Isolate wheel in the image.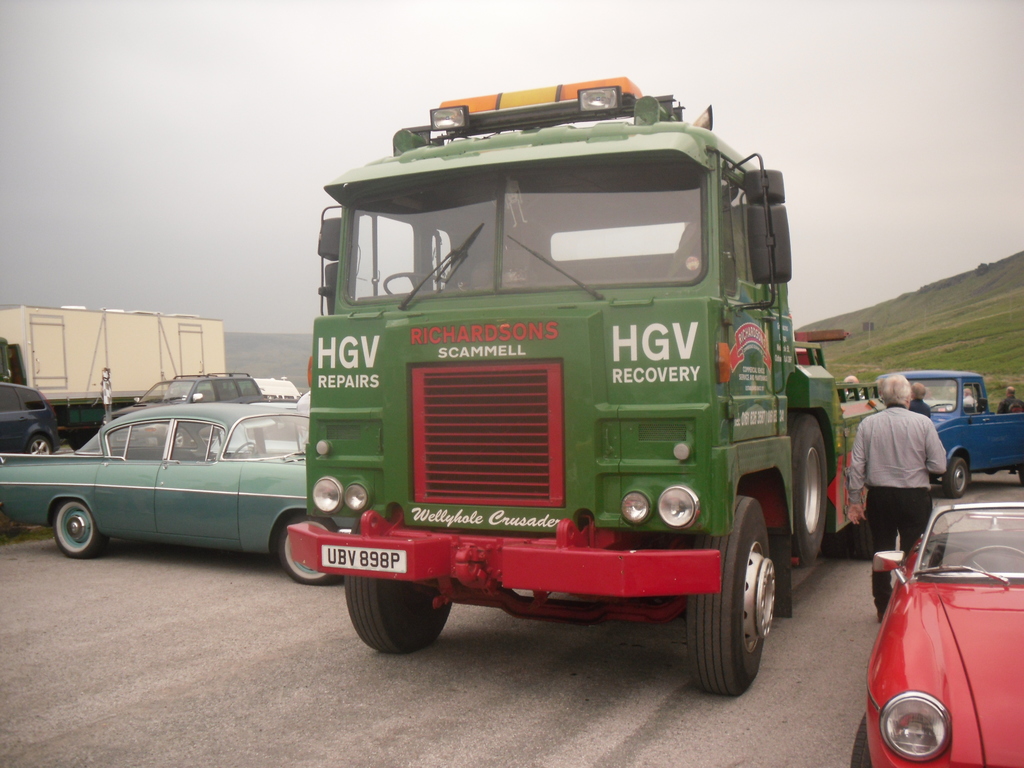
Isolated region: <bbox>689, 500, 776, 695</bbox>.
